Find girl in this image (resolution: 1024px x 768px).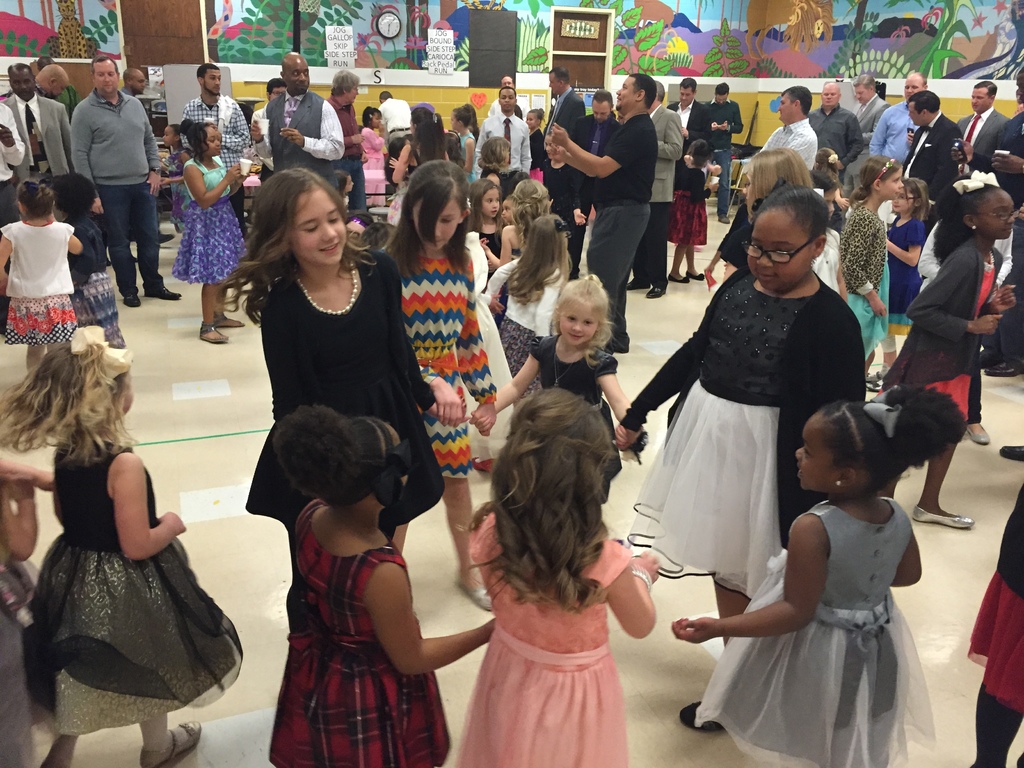
select_region(671, 383, 970, 764).
